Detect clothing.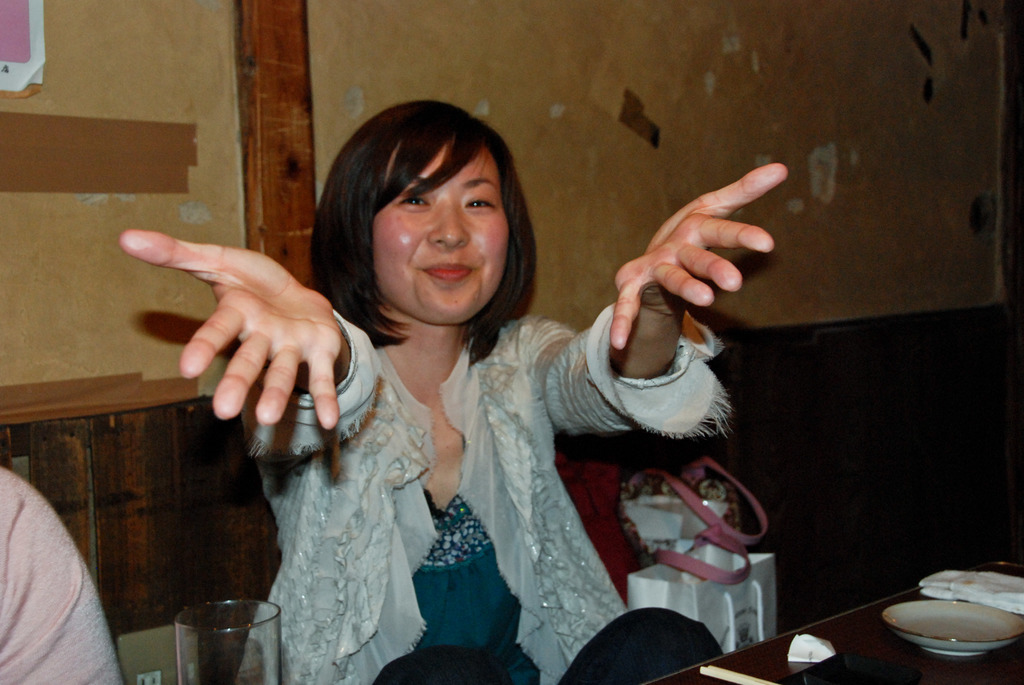
Detected at select_region(175, 205, 724, 668).
